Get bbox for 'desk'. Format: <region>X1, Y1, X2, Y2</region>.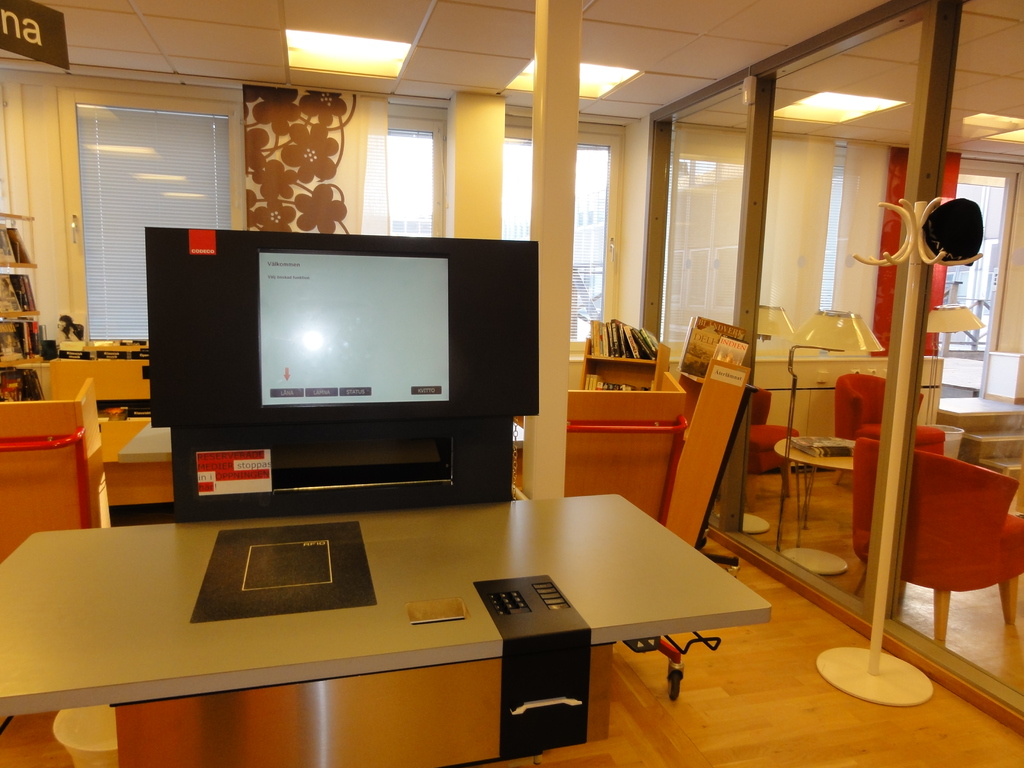
<region>42, 481, 777, 767</region>.
